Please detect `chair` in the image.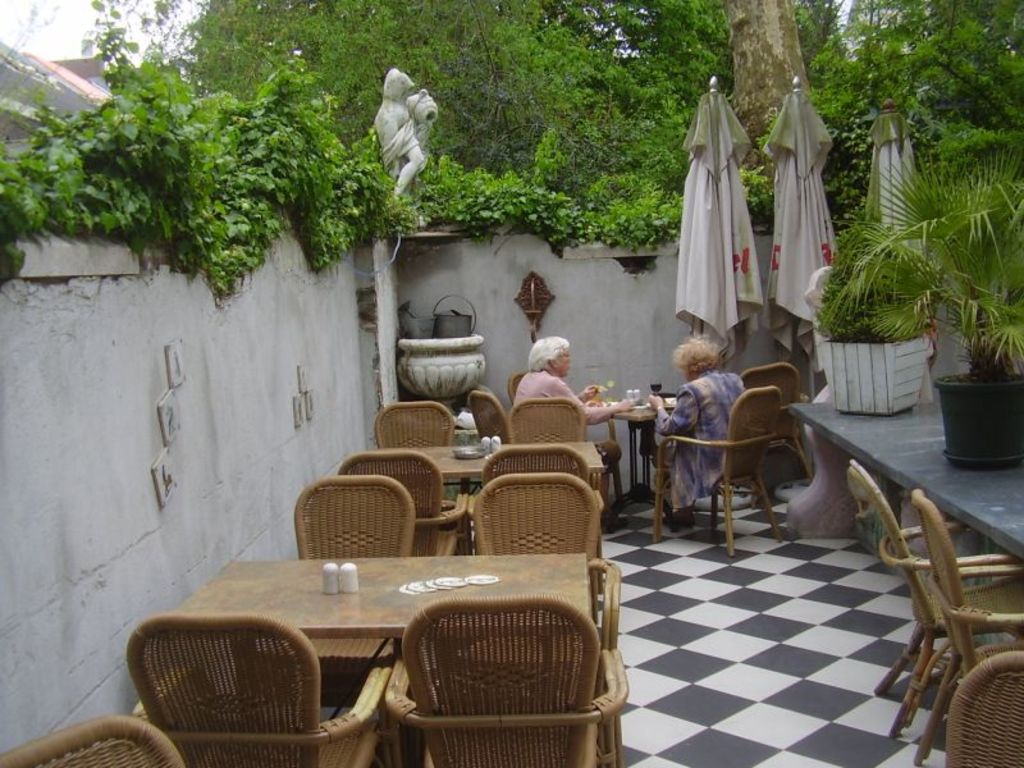
box(374, 399, 456, 509).
